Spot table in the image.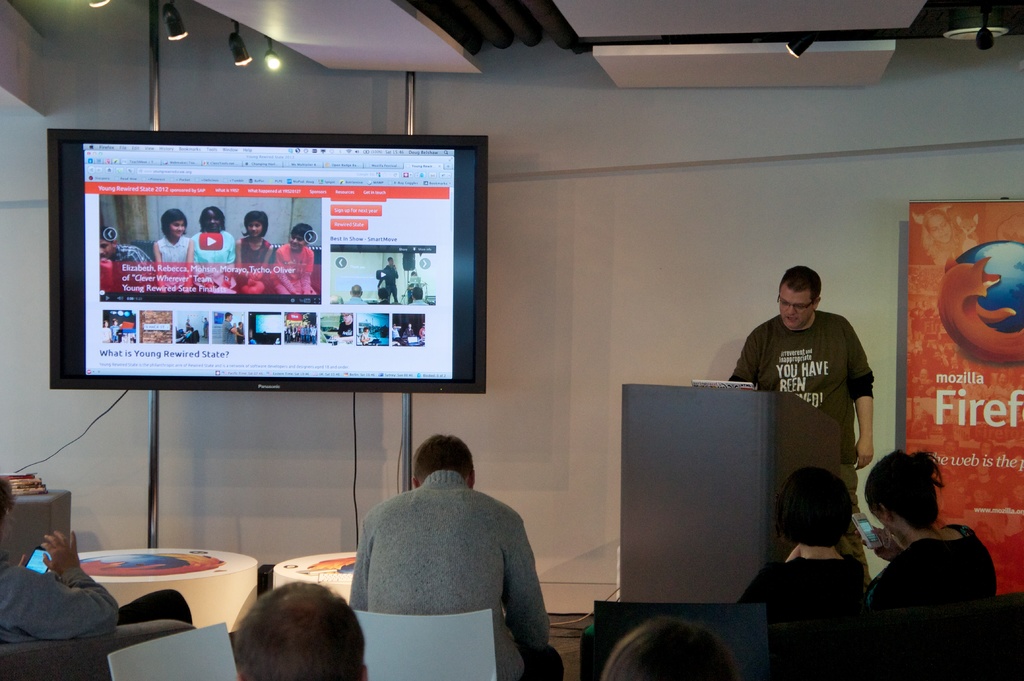
table found at {"x1": 276, "y1": 554, "x2": 358, "y2": 605}.
